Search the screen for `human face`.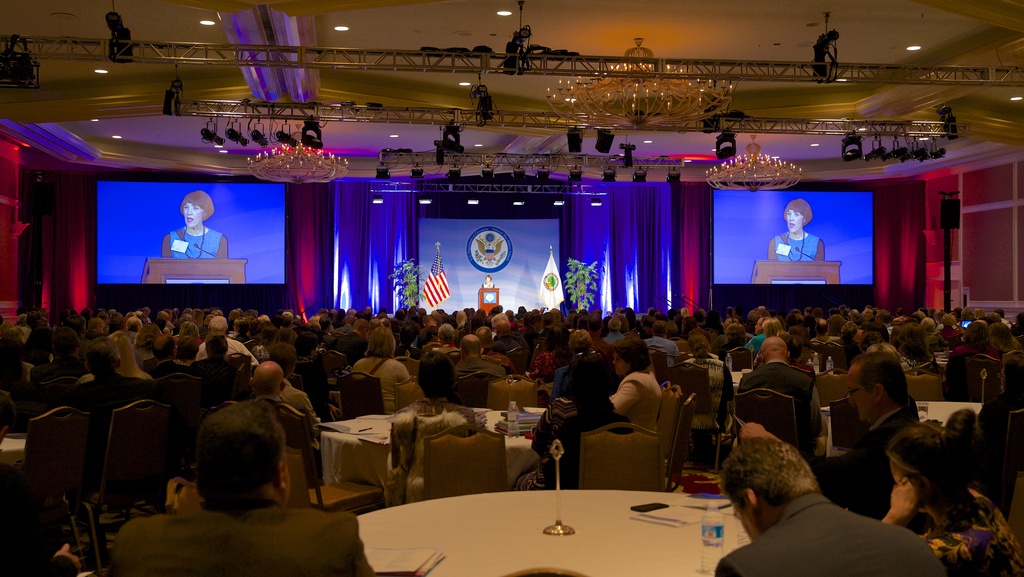
Found at (left=784, top=209, right=804, bottom=229).
